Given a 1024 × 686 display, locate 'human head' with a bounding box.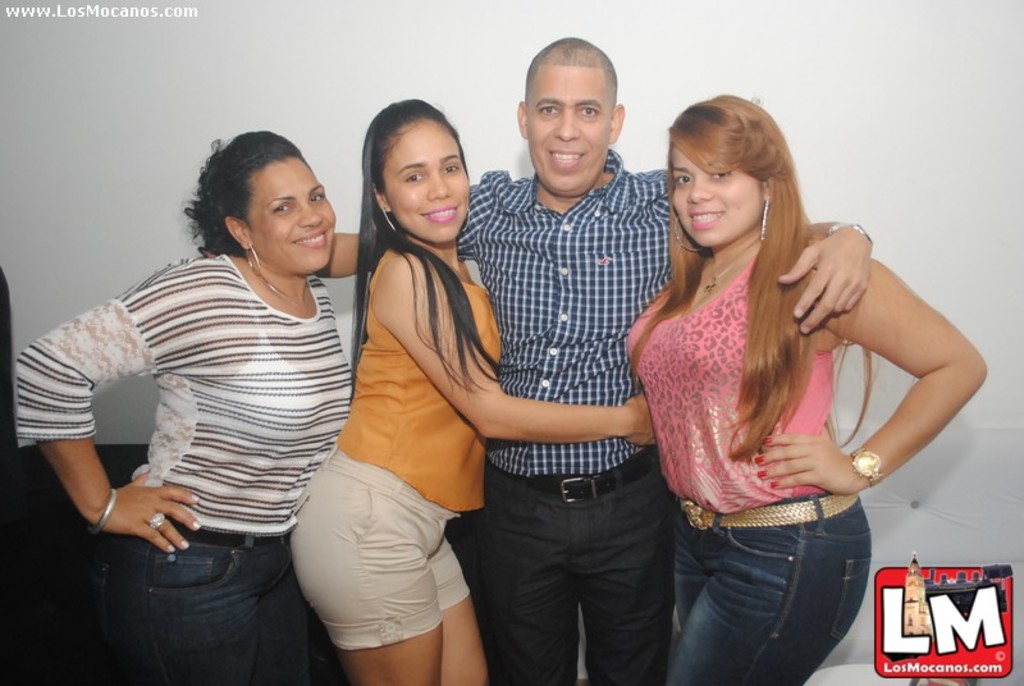
Located: BBox(360, 101, 472, 246).
